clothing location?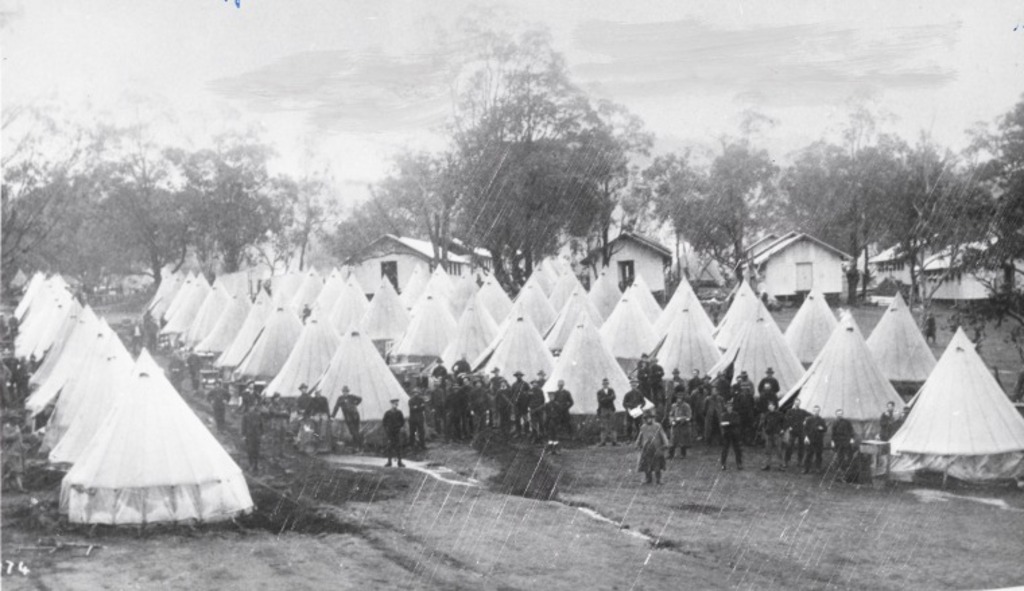
[left=633, top=421, right=679, bottom=485]
